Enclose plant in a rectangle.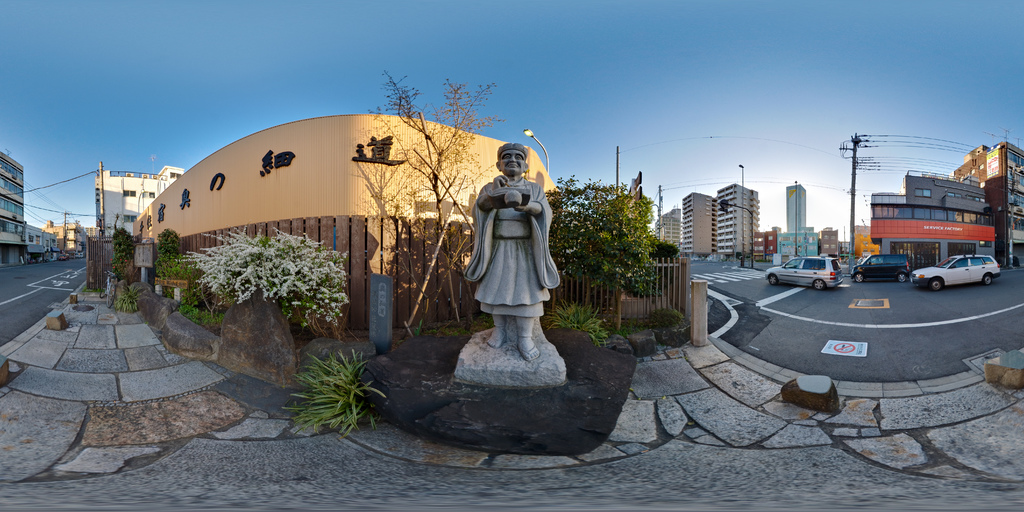
box=[111, 225, 132, 272].
